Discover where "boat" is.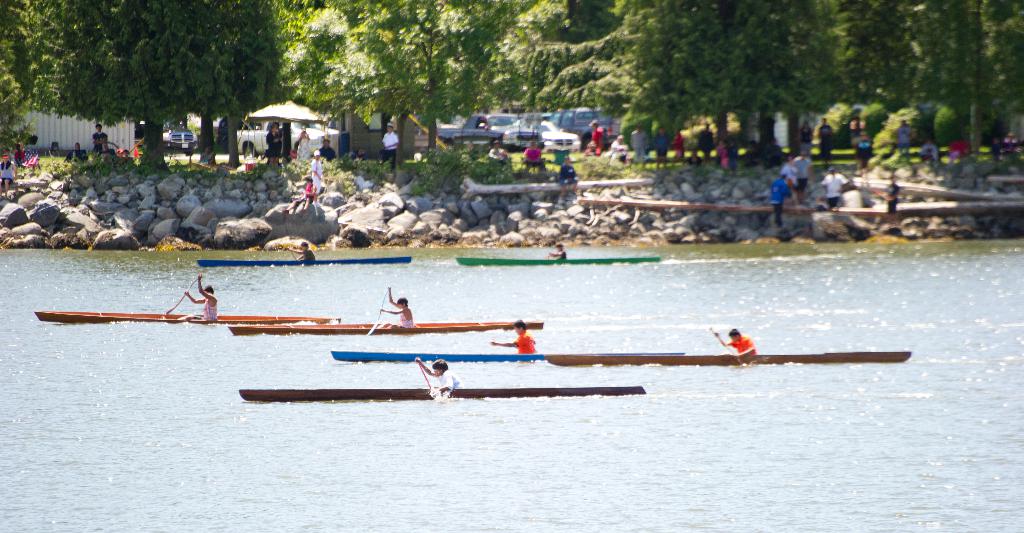
Discovered at [546, 357, 911, 366].
